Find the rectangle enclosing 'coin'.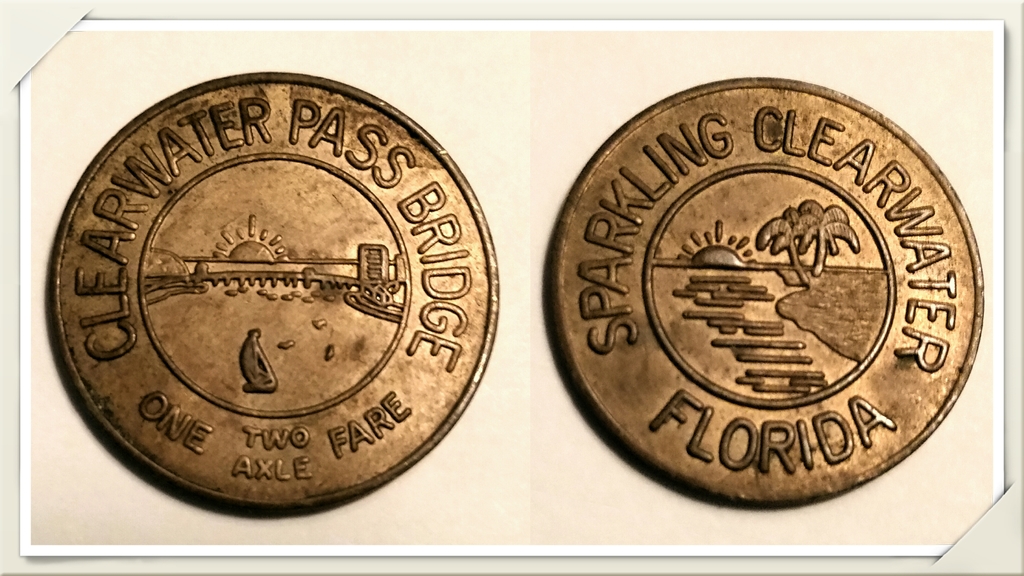
<region>49, 70, 500, 516</region>.
